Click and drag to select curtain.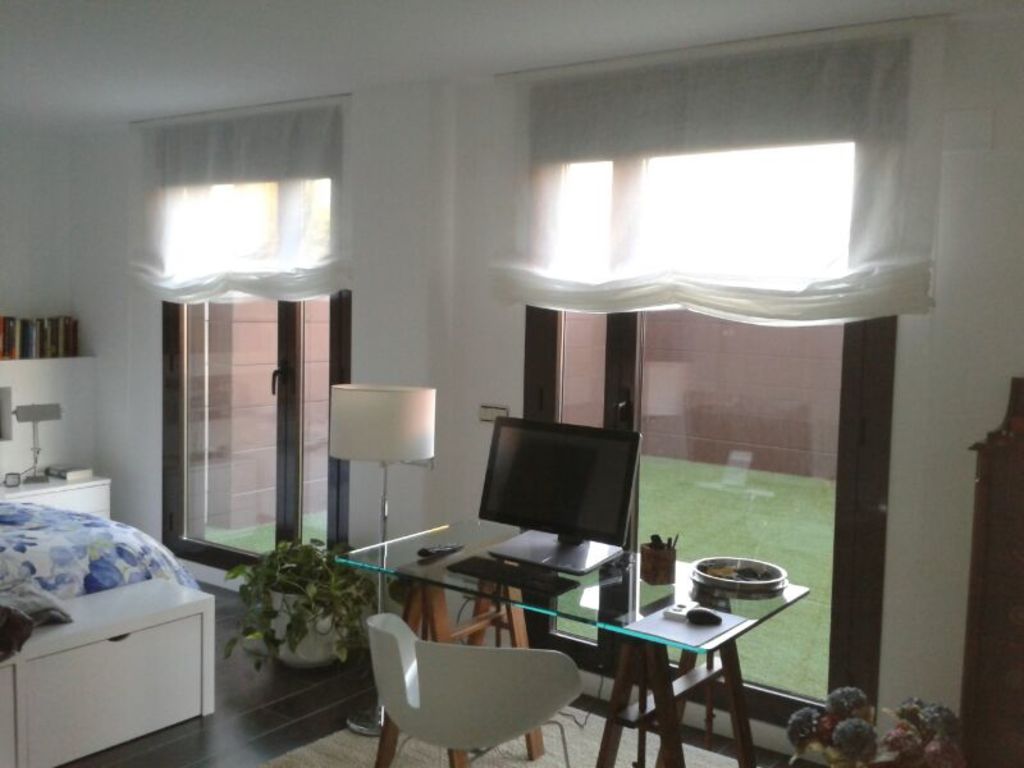
Selection: (113,101,355,302).
